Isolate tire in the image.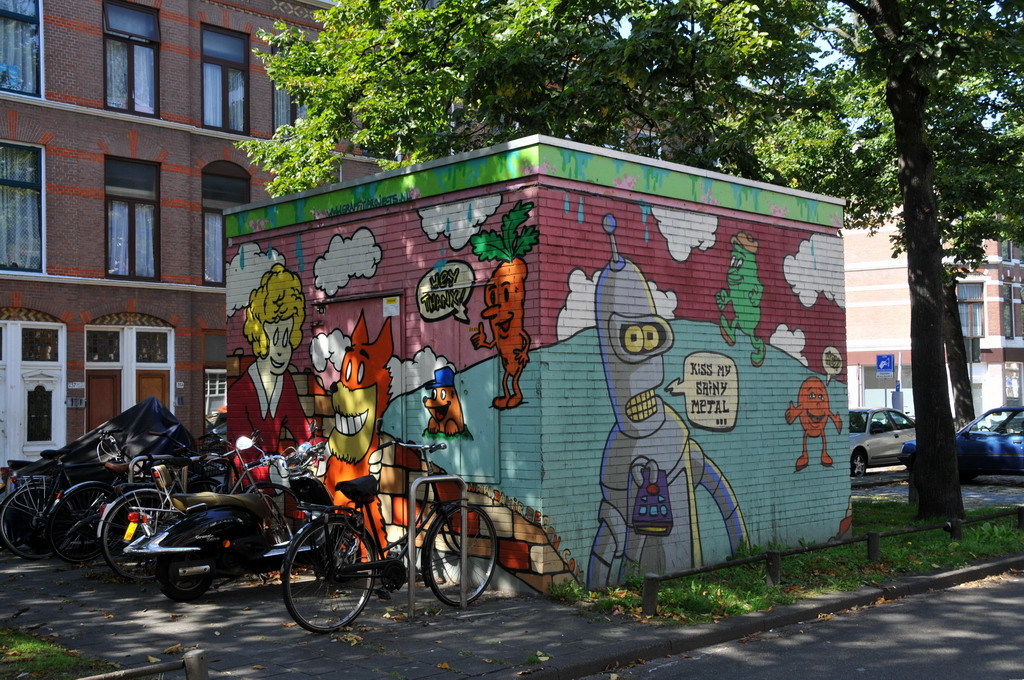
Isolated region: (left=182, top=476, right=224, bottom=491).
